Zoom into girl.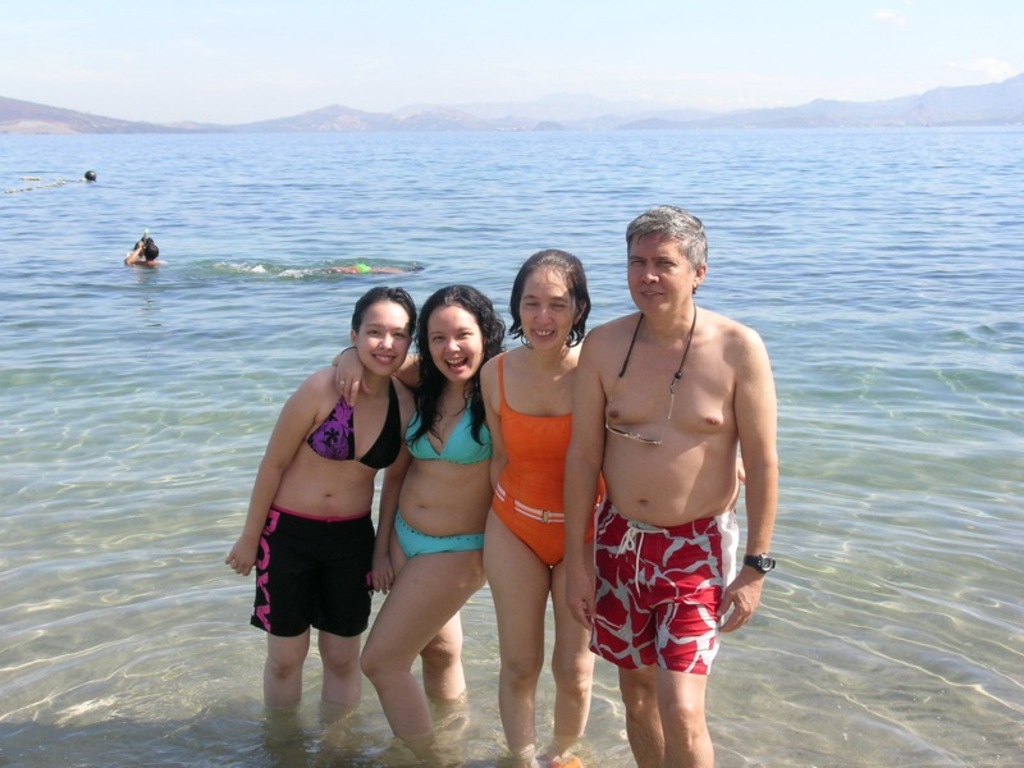
Zoom target: Rect(221, 285, 421, 707).
